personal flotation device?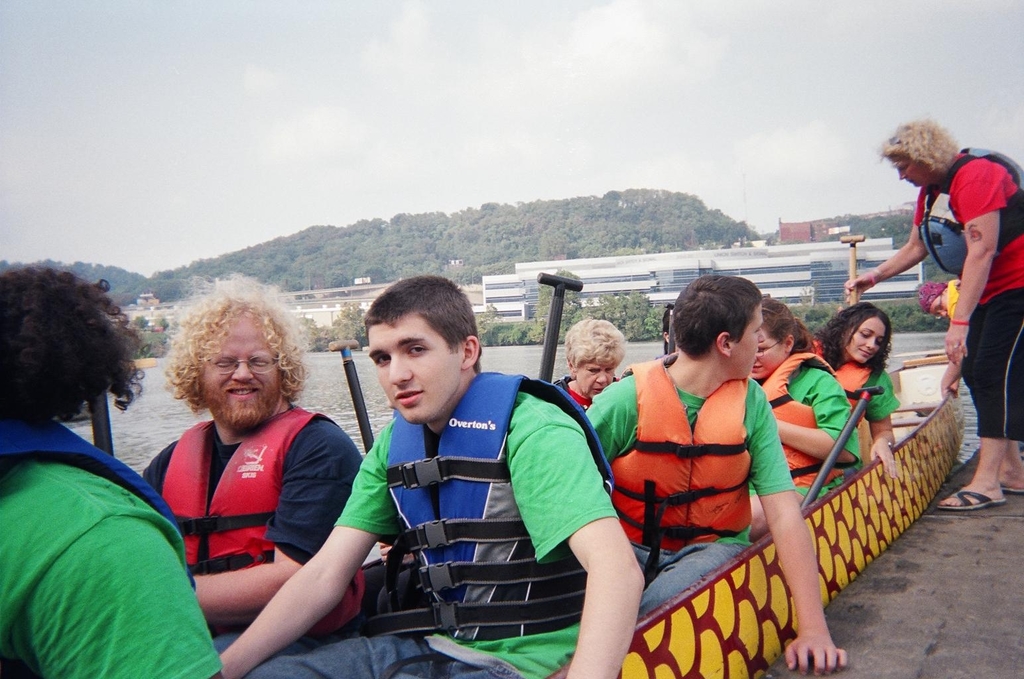
detection(0, 421, 198, 589)
